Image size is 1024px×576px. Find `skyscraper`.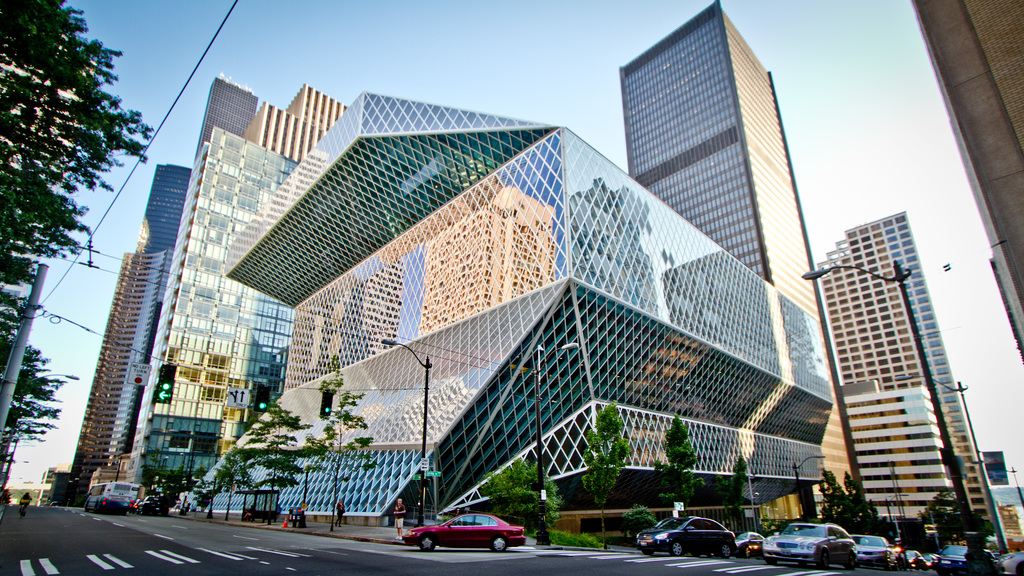
621 0 858 545.
